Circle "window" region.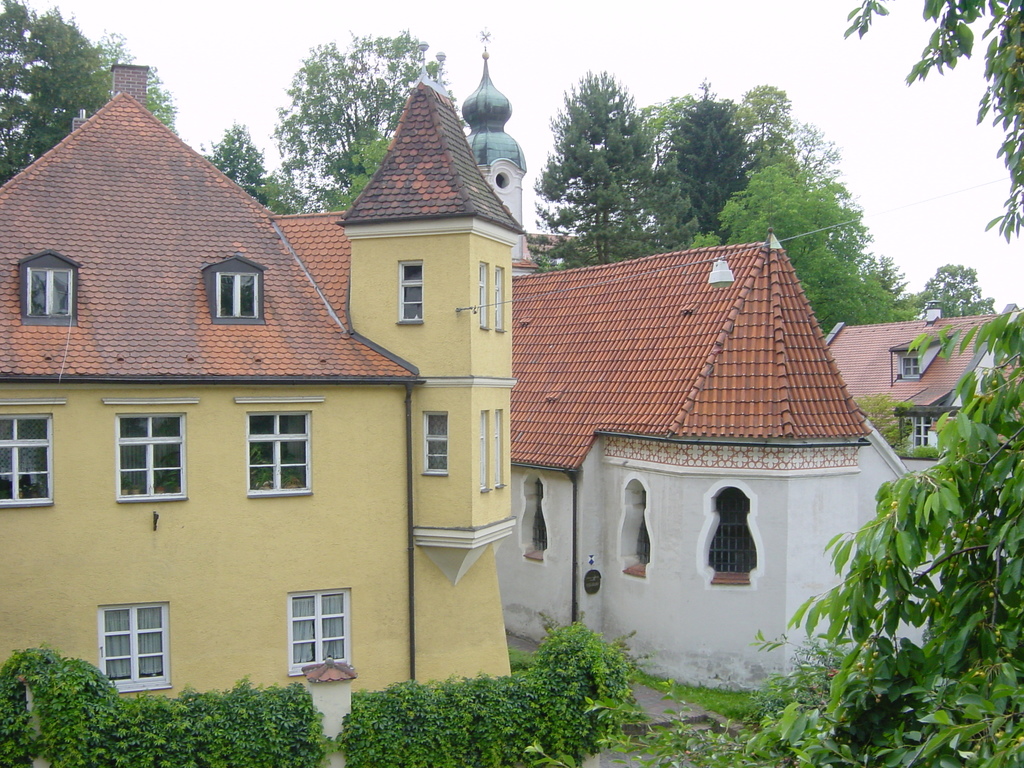
Region: (905,417,932,446).
